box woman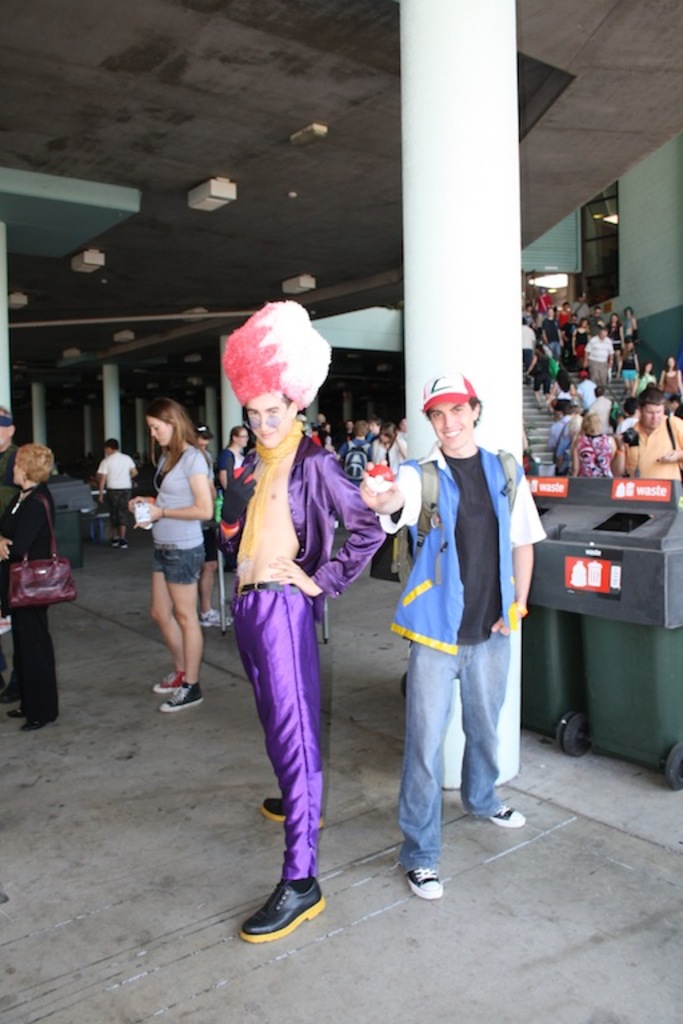
detection(0, 444, 53, 729)
